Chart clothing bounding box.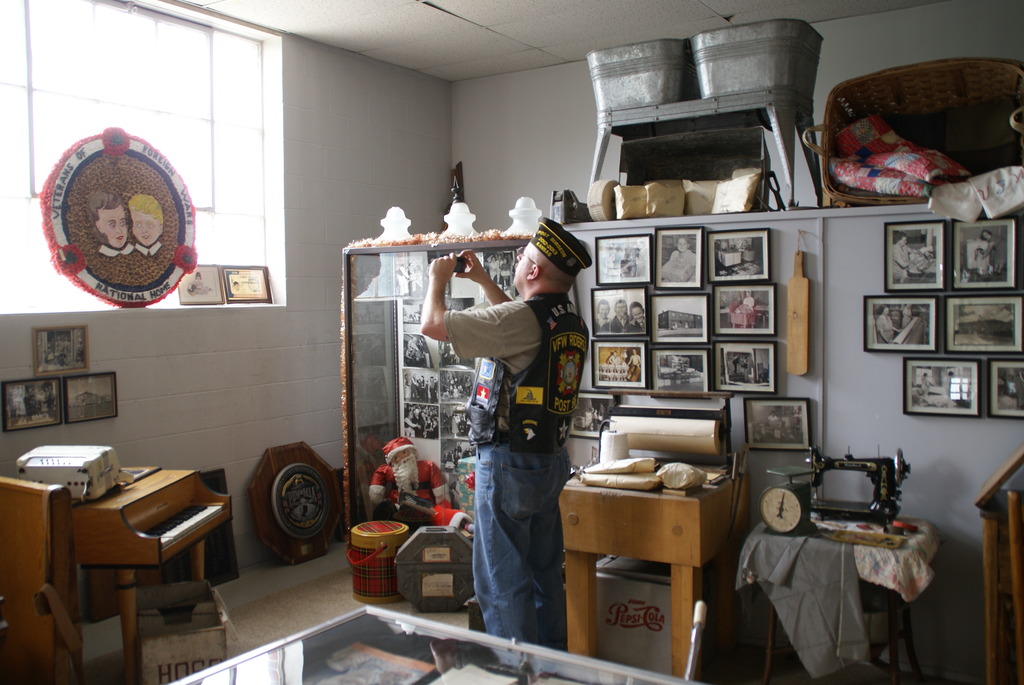
Charted: crop(637, 251, 646, 275).
